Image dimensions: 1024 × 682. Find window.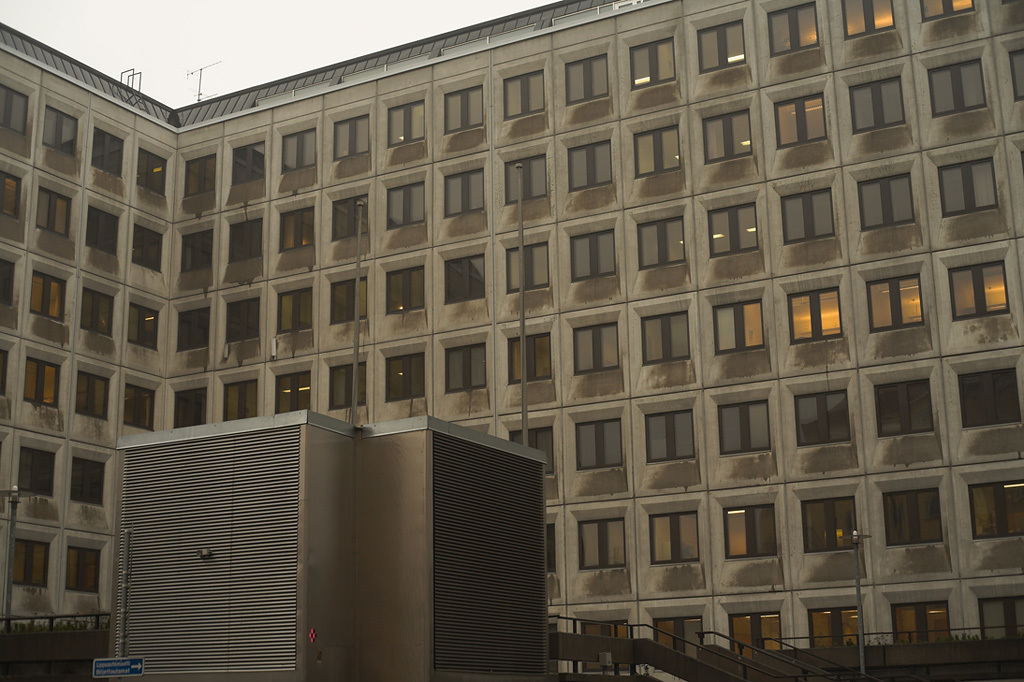
box=[720, 400, 770, 456].
